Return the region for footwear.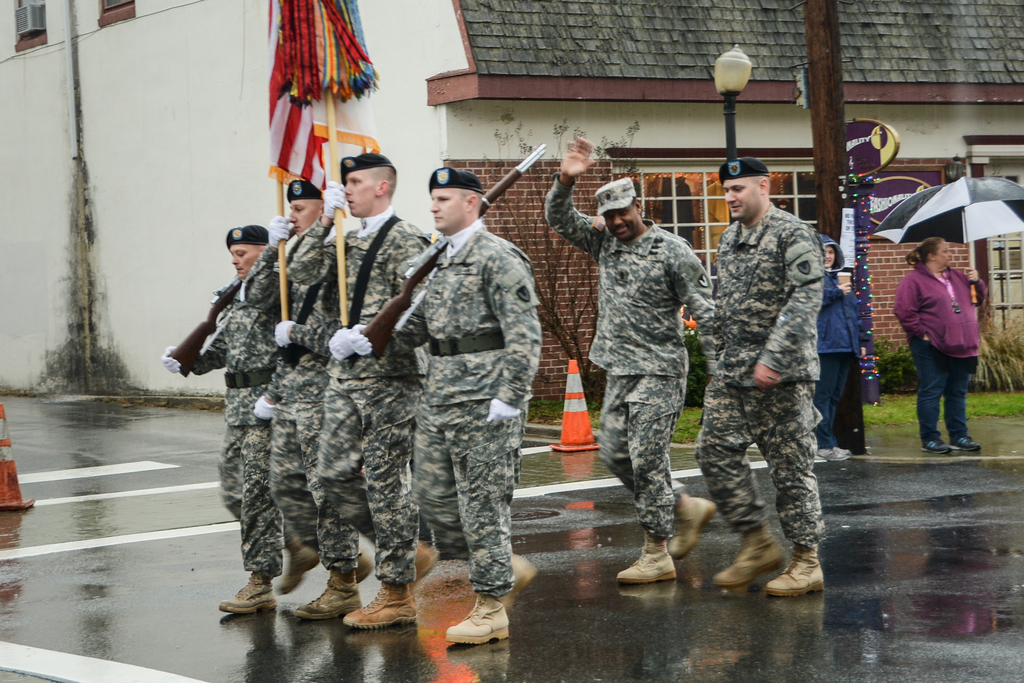
box(358, 551, 370, 582).
